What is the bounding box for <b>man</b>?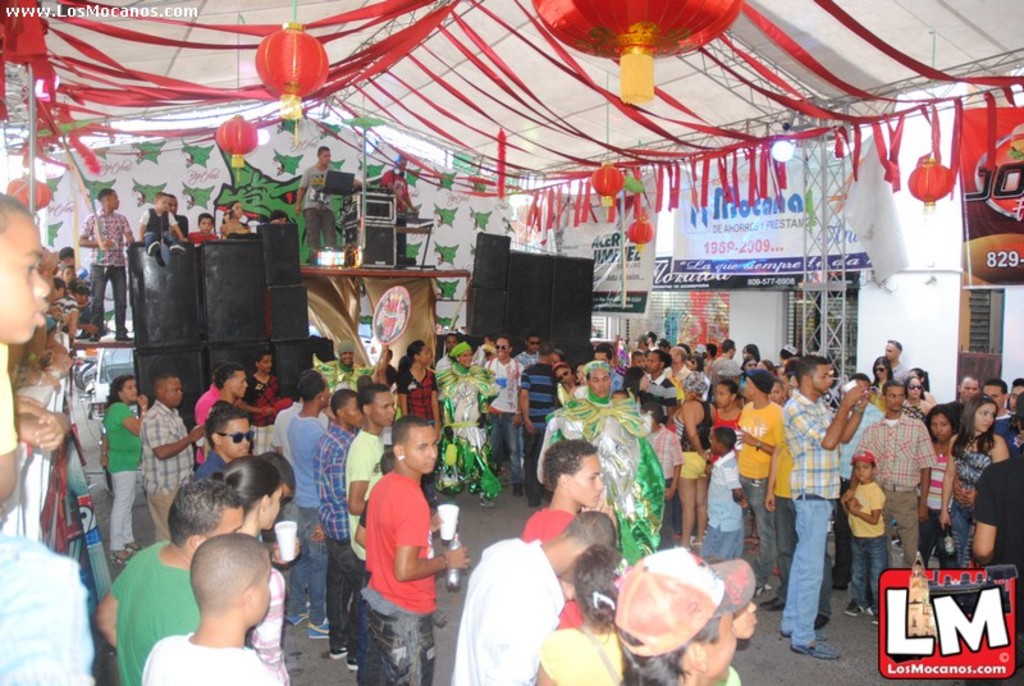
163/191/191/248.
